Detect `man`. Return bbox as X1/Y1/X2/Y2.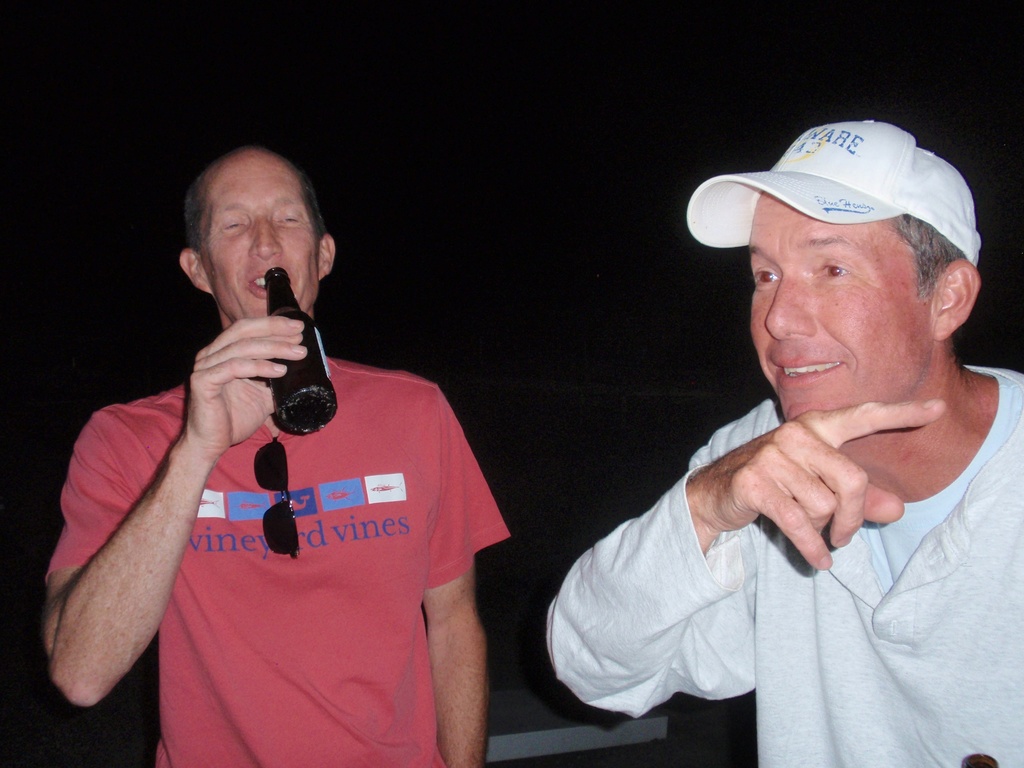
42/145/488/767.
